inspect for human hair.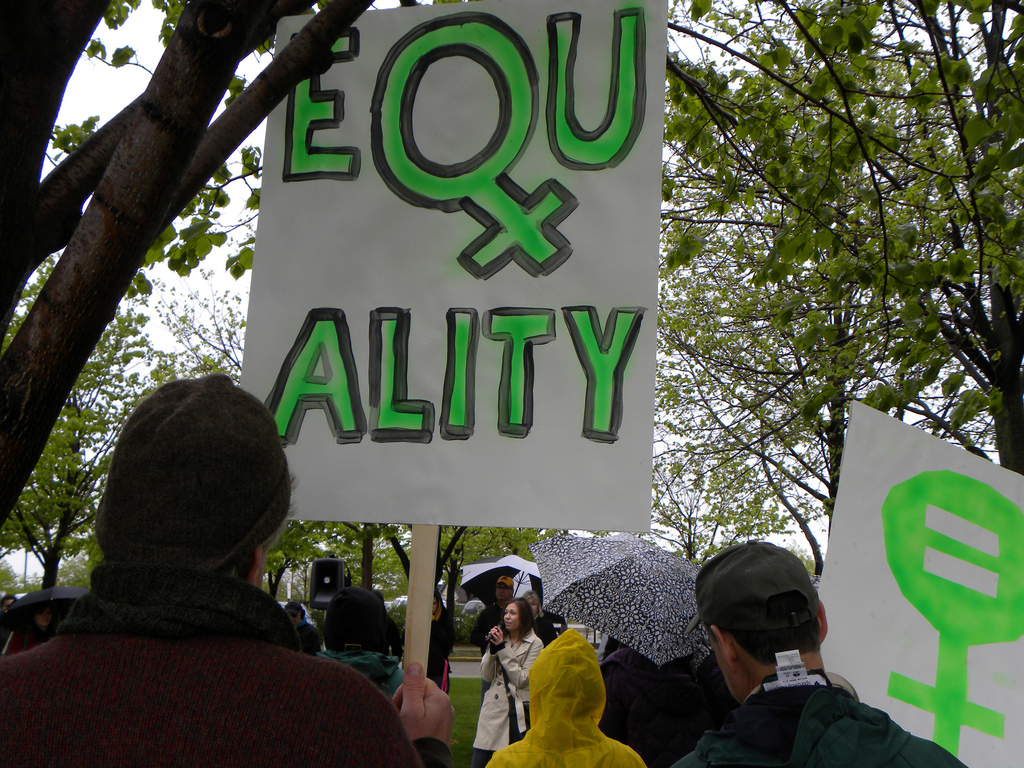
Inspection: l=490, t=591, r=537, b=641.
